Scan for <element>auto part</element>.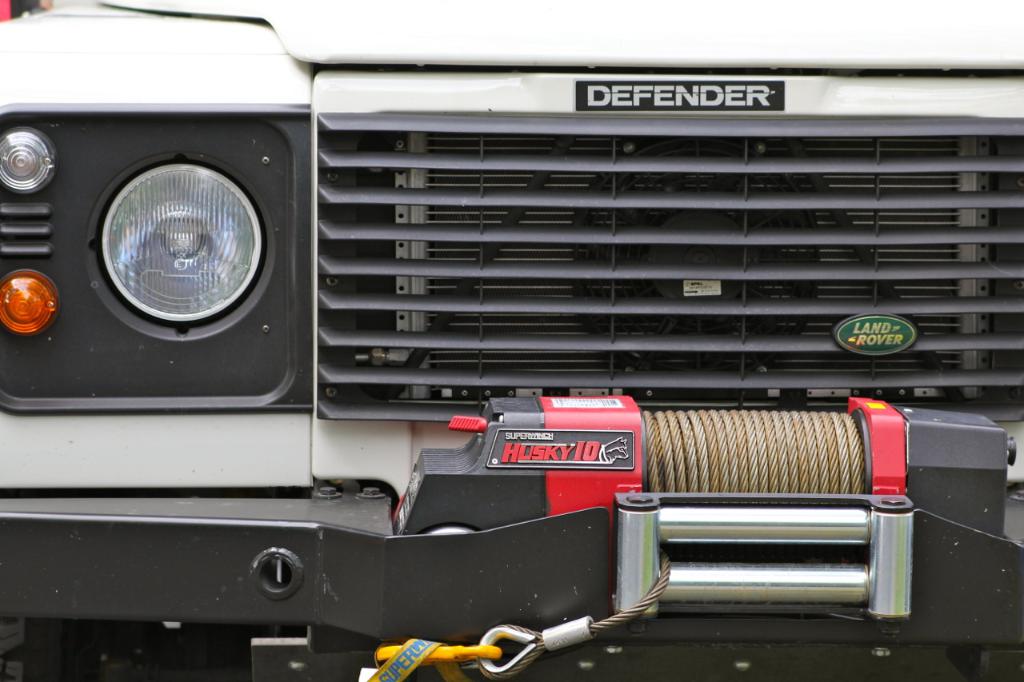
Scan result: (left=0, top=0, right=342, bottom=105).
